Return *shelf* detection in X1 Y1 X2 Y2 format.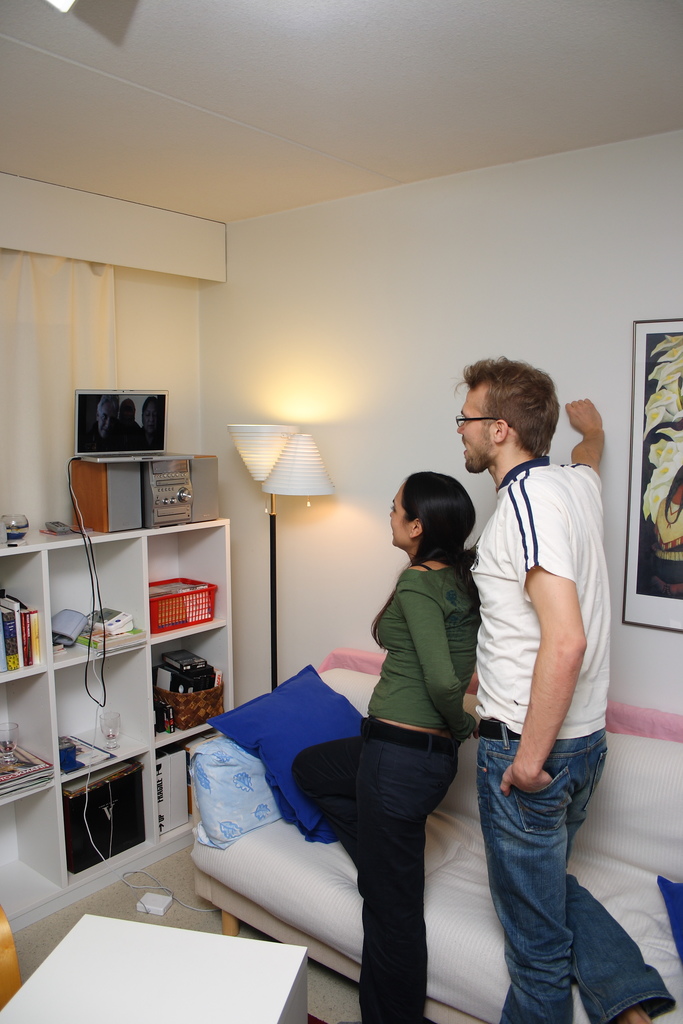
0 515 243 881.
